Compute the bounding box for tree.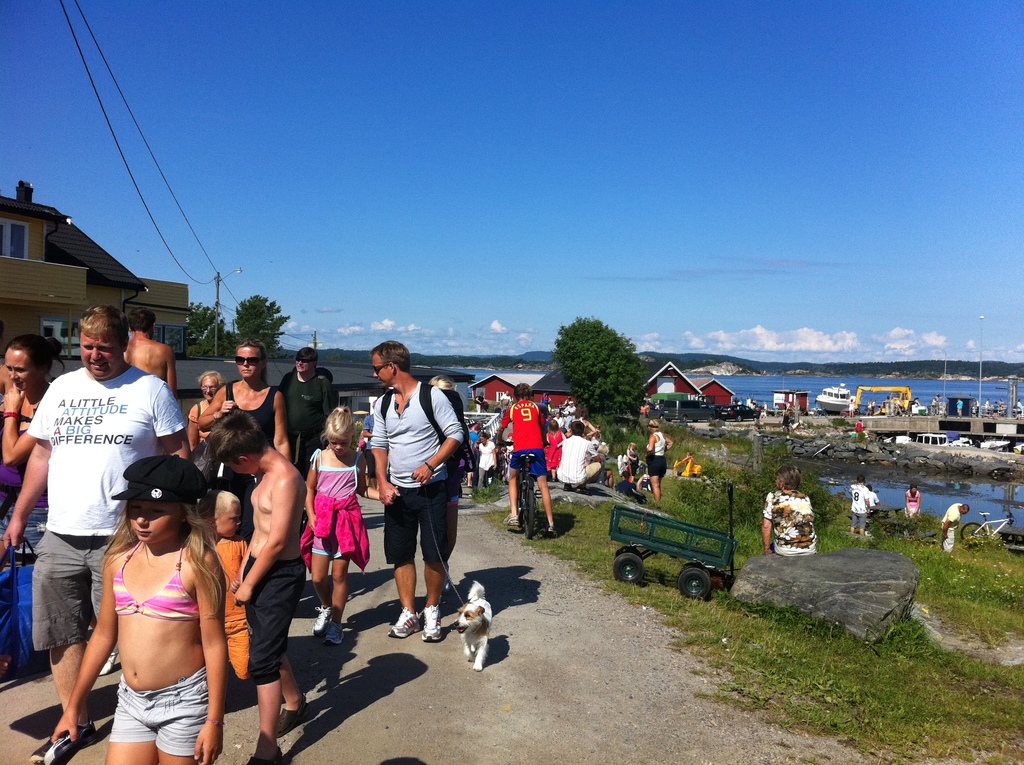
{"left": 184, "top": 299, "right": 229, "bottom": 356}.
